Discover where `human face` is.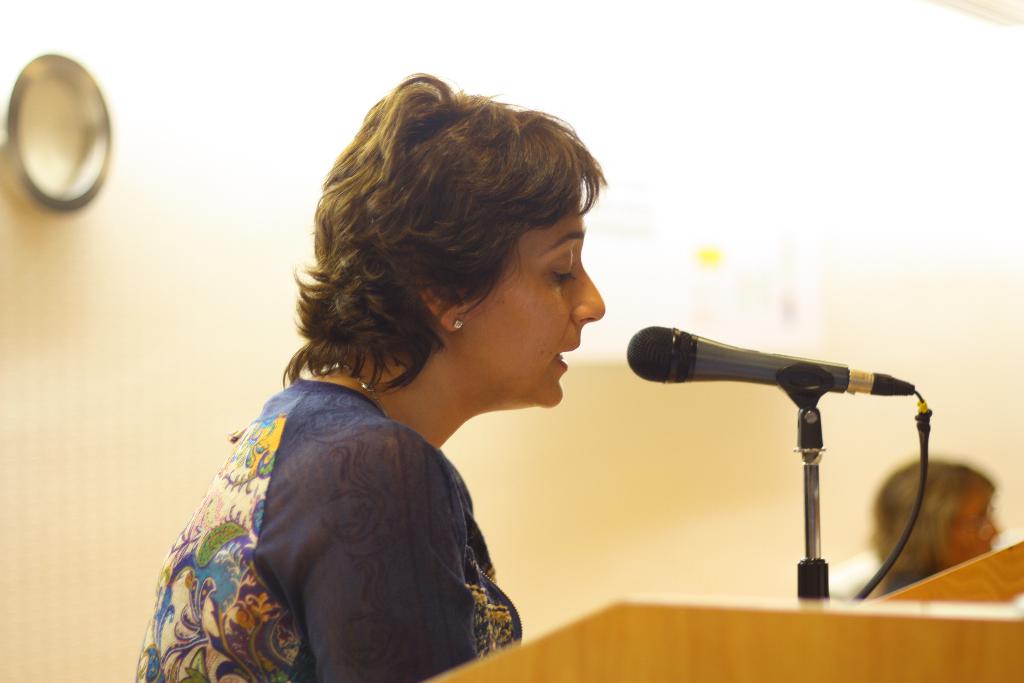
Discovered at l=478, t=179, r=605, b=409.
